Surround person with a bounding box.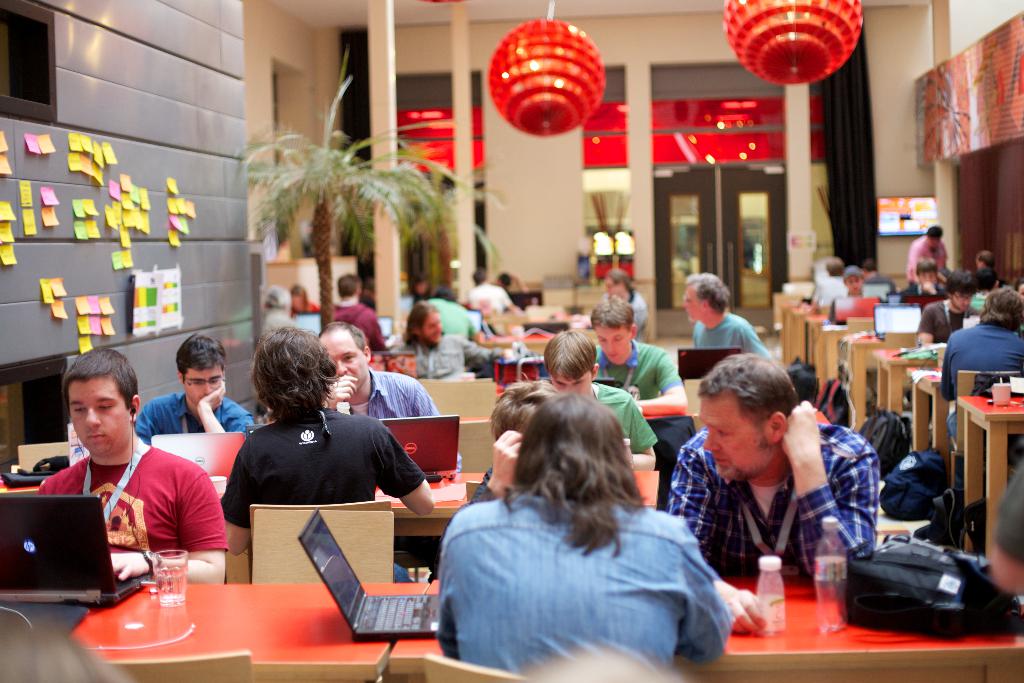
35 339 232 586.
